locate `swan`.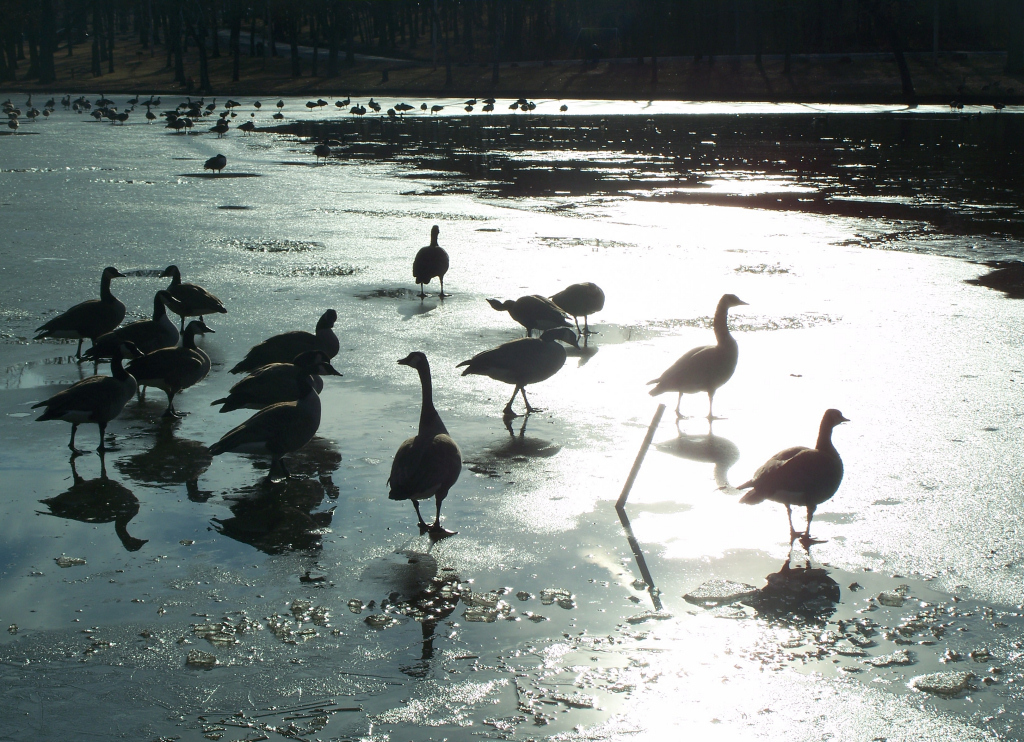
Bounding box: [left=236, top=119, right=256, bottom=137].
